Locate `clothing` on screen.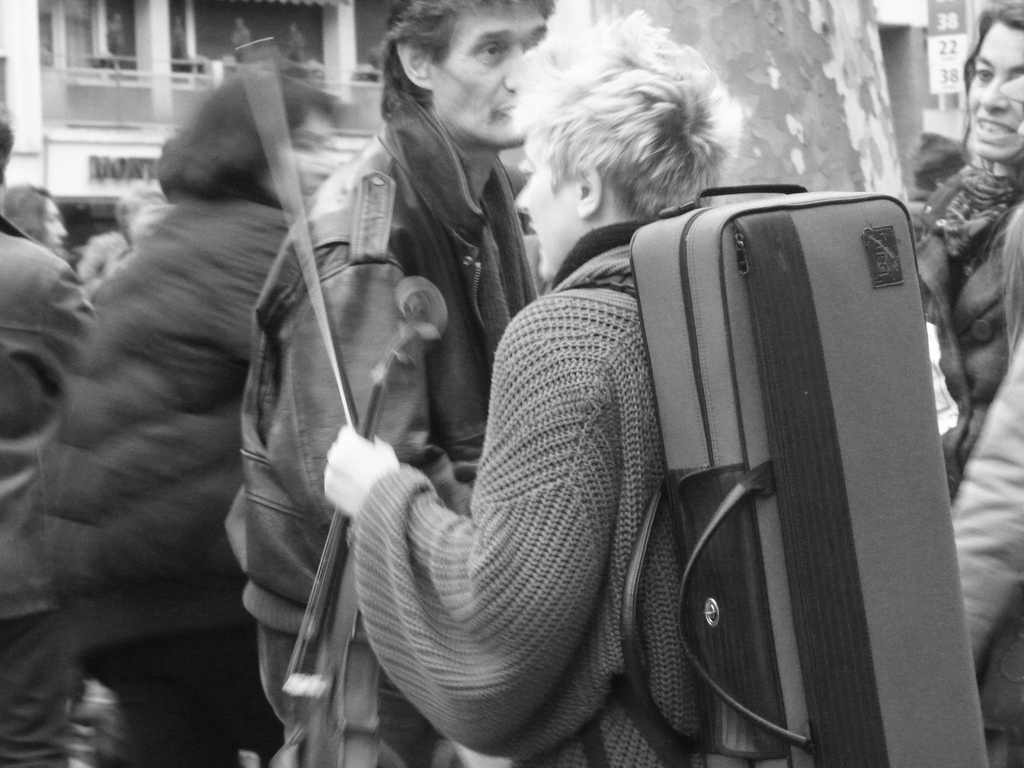
On screen at (x1=915, y1=157, x2=1023, y2=495).
